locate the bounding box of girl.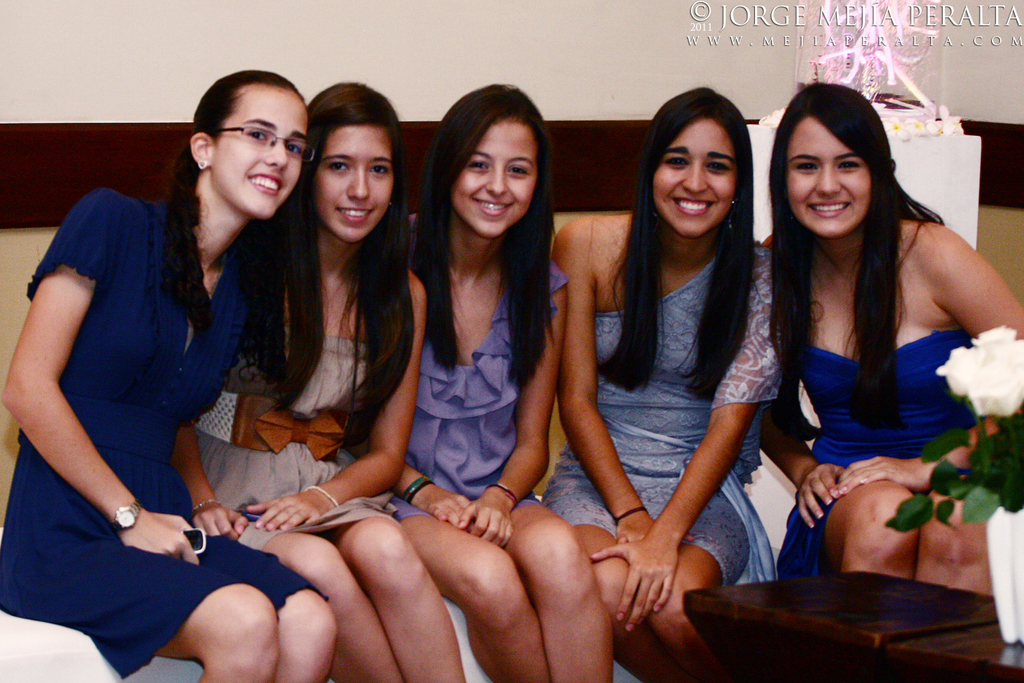
Bounding box: BBox(171, 79, 466, 682).
